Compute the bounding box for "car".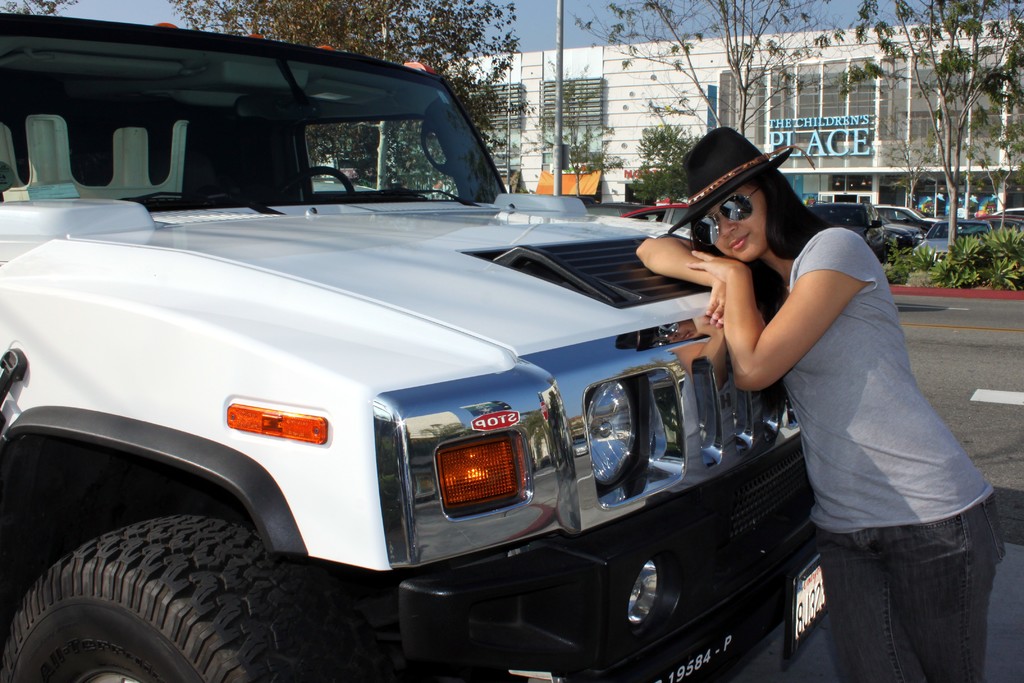
(904,218,992,268).
